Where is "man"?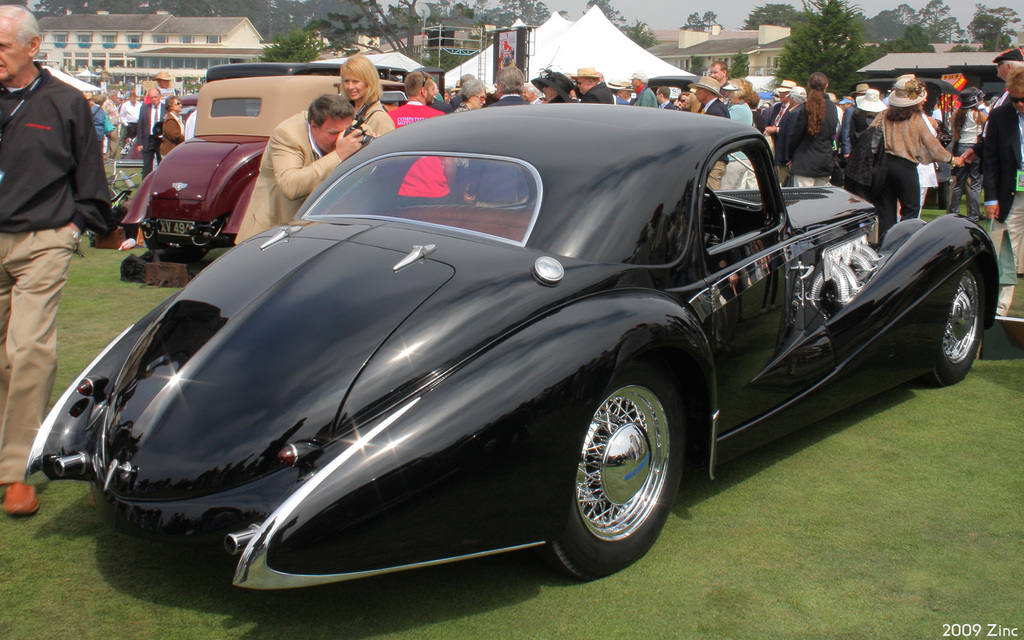
box=[709, 57, 731, 86].
